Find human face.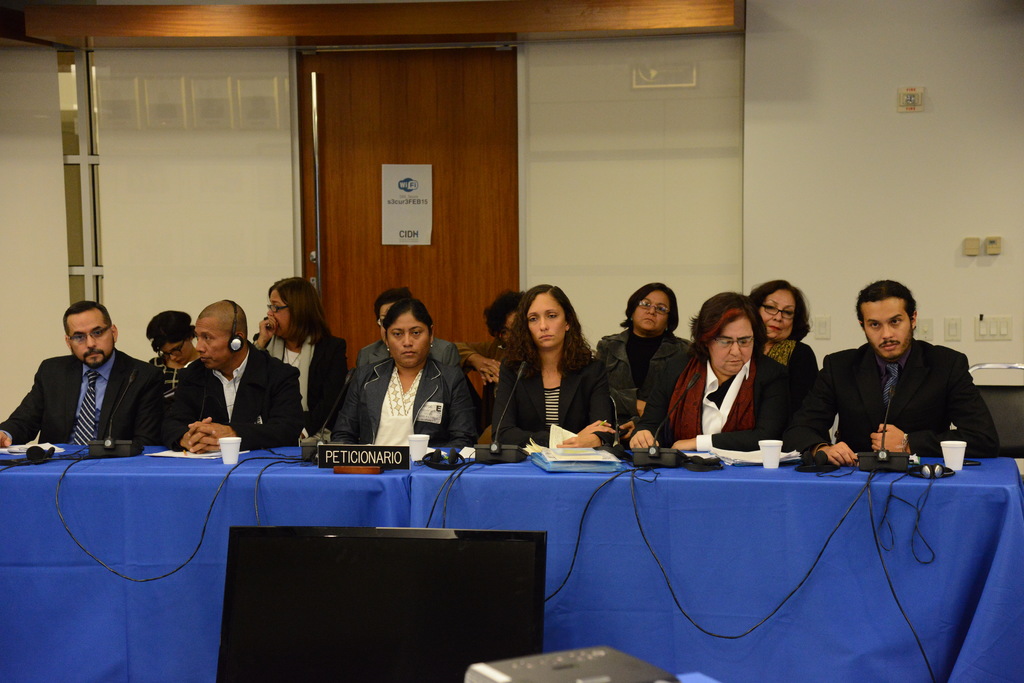
region(155, 337, 189, 365).
